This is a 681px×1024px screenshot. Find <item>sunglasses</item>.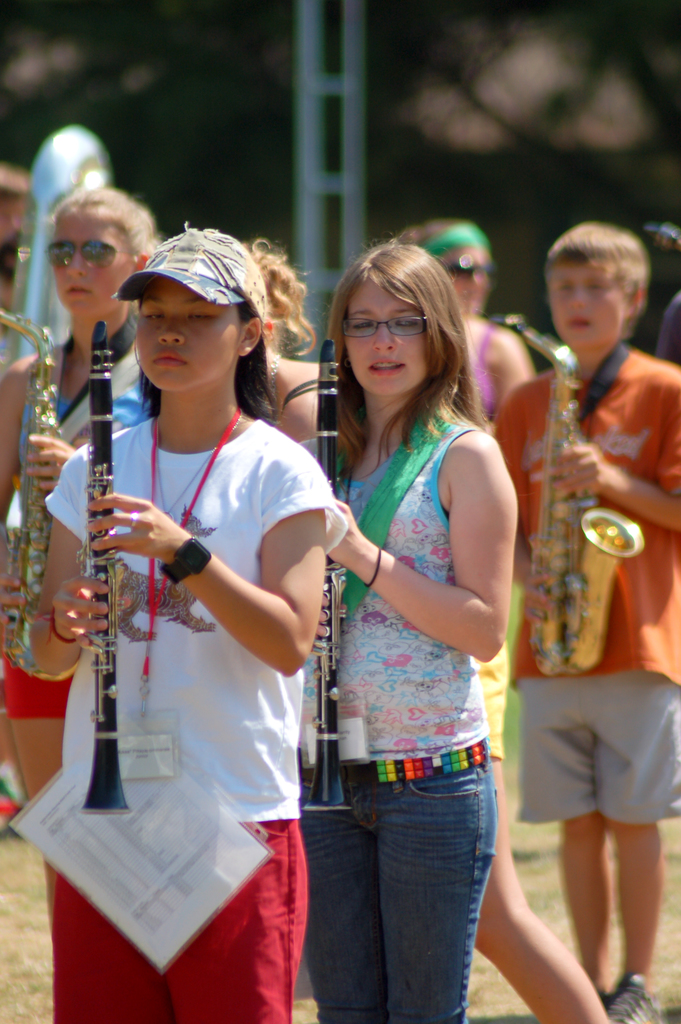
Bounding box: 450 257 504 276.
